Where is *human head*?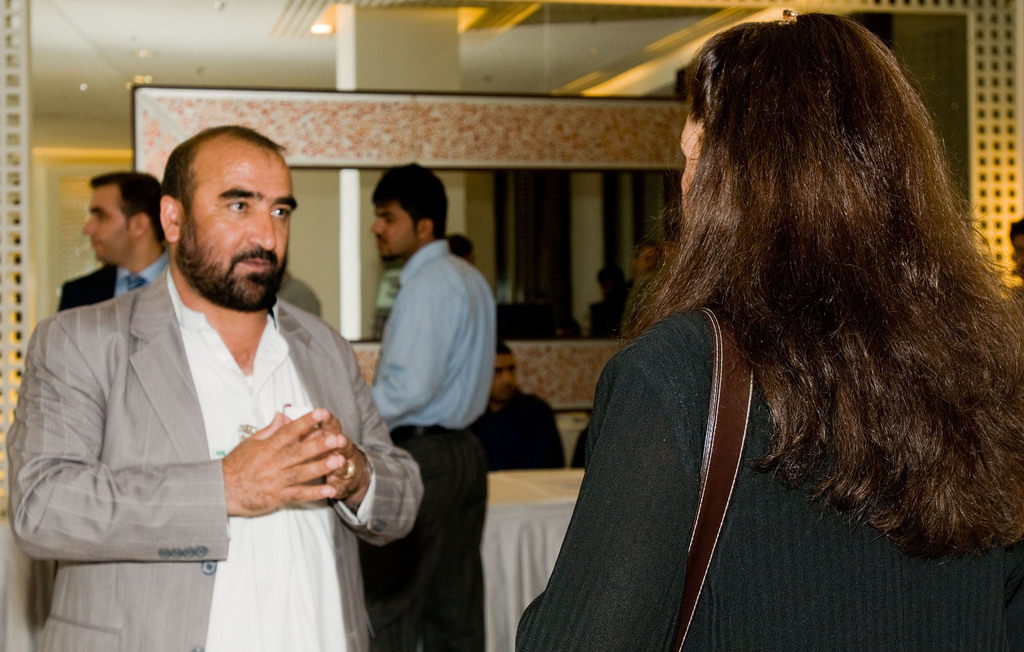
<region>371, 159, 447, 261</region>.
